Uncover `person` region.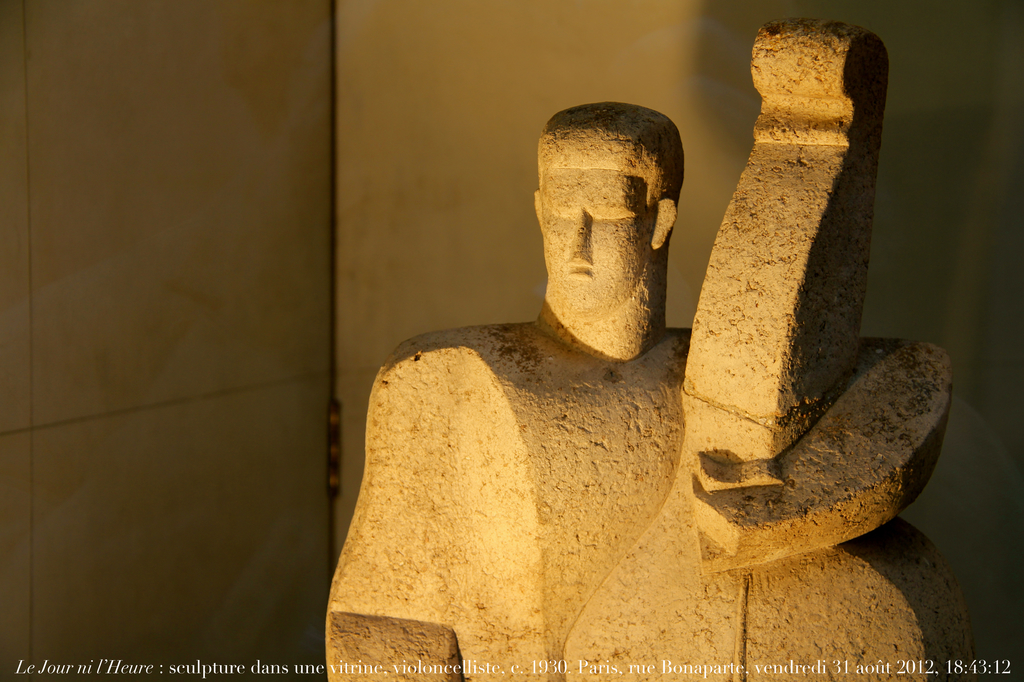
Uncovered: [325,98,950,681].
